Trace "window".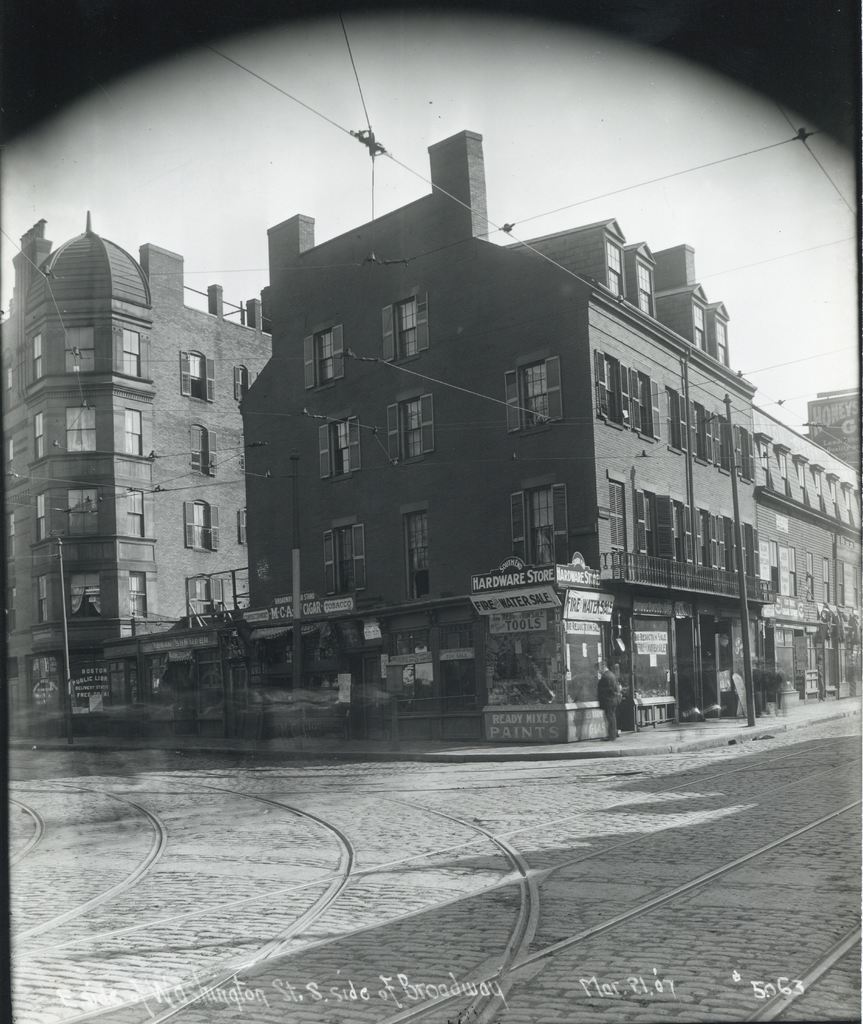
Traced to [x1=187, y1=415, x2=217, y2=478].
